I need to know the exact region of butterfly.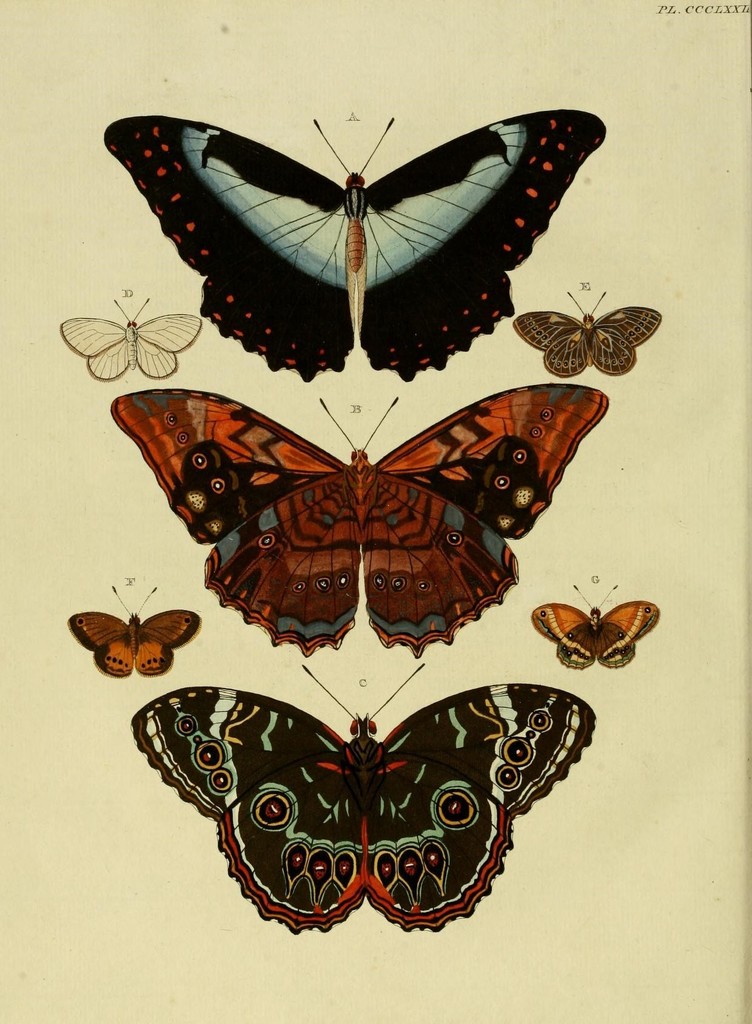
Region: detection(523, 584, 658, 673).
